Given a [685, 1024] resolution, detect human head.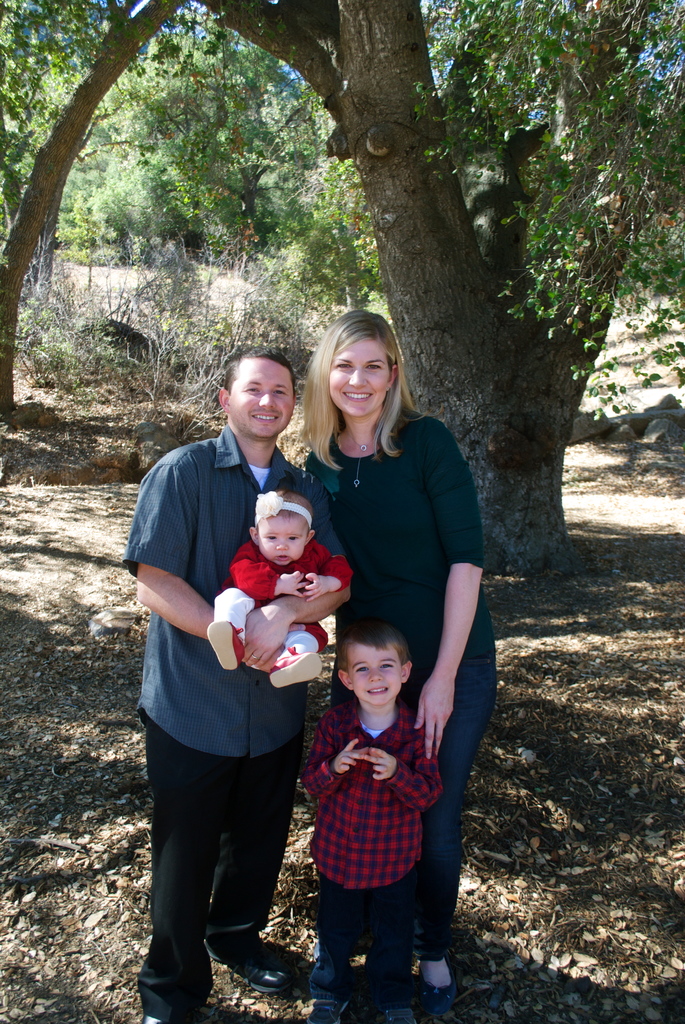
BBox(337, 624, 416, 708).
